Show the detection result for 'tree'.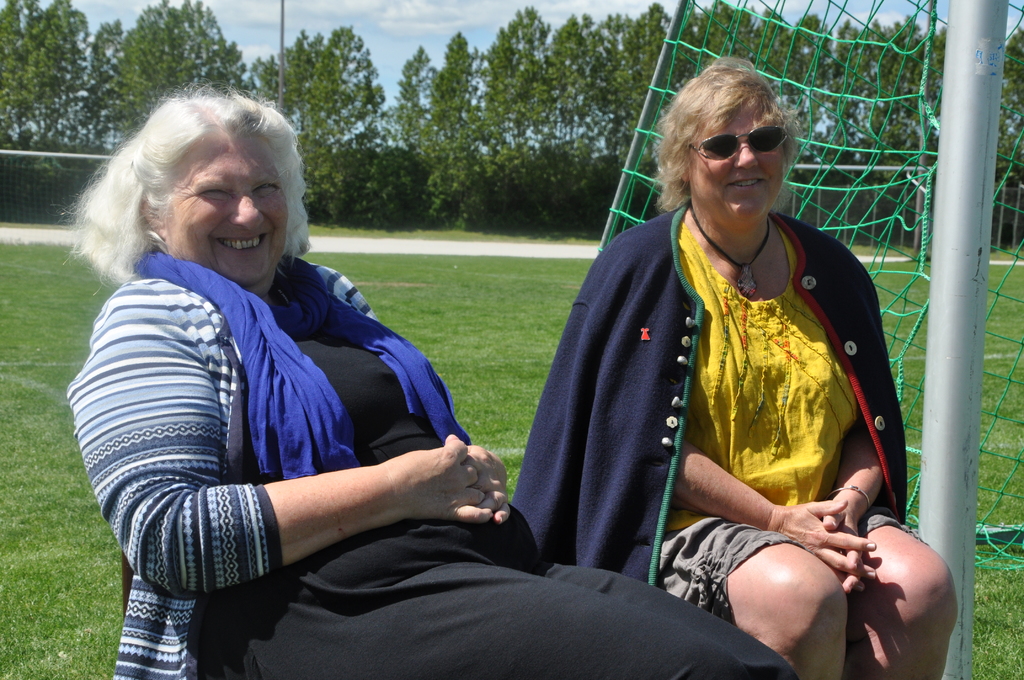
[254, 24, 341, 136].
